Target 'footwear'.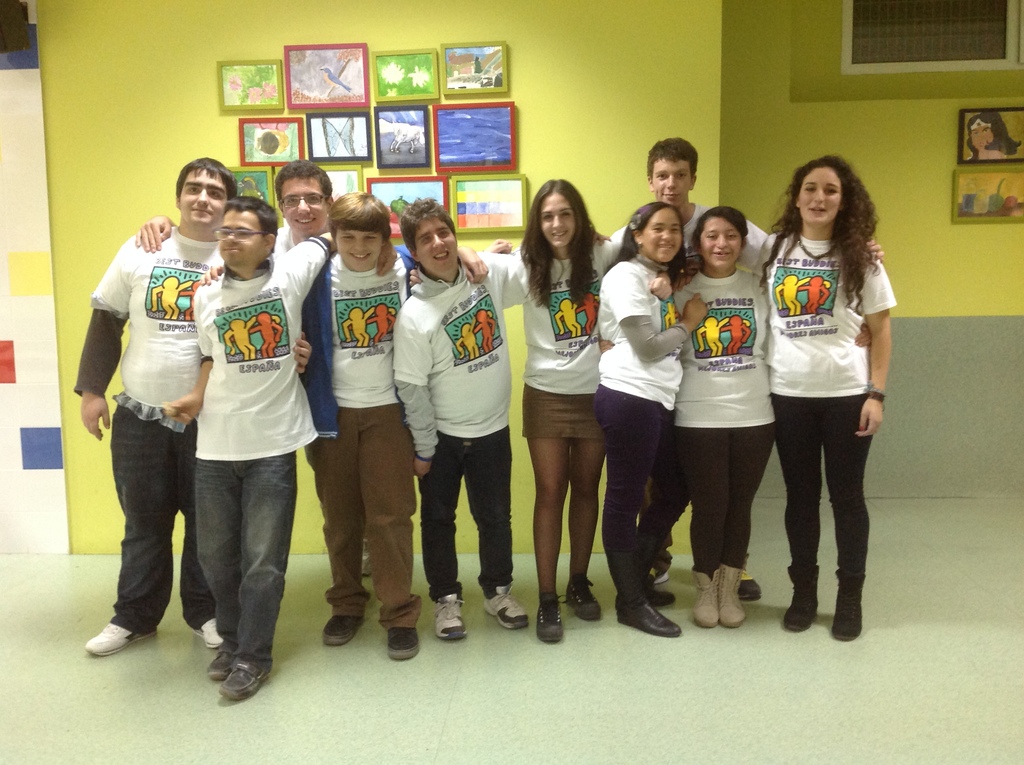
Target region: (x1=387, y1=621, x2=419, y2=662).
